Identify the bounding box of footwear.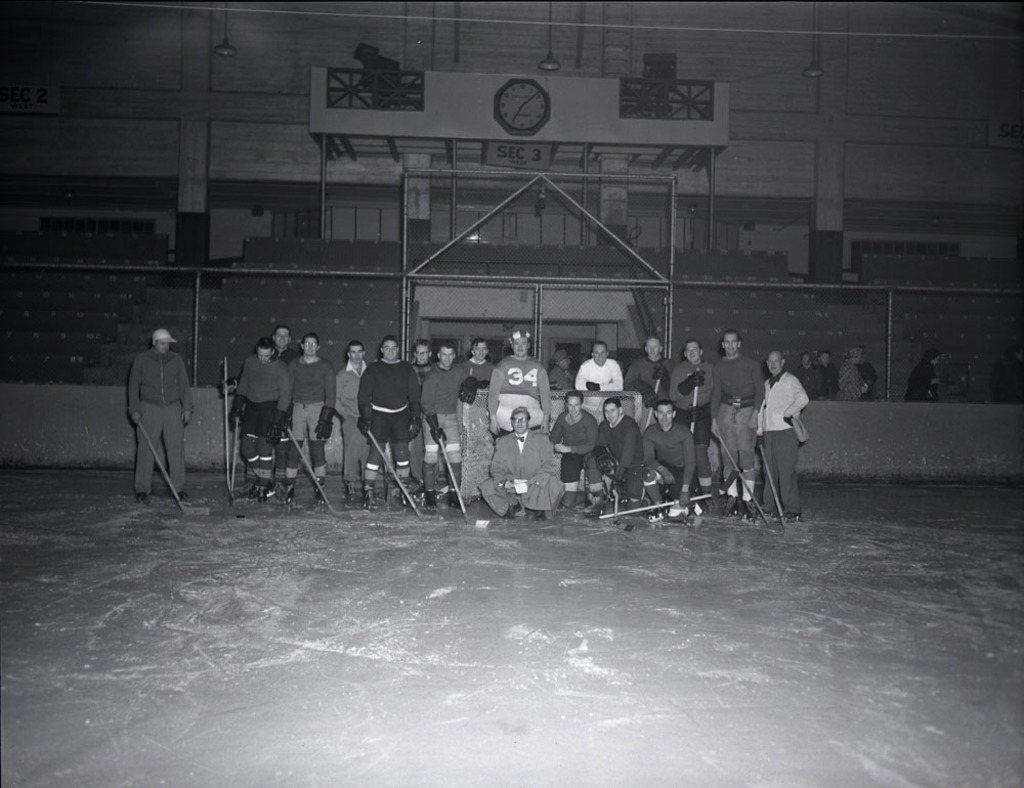
426 487 438 509.
